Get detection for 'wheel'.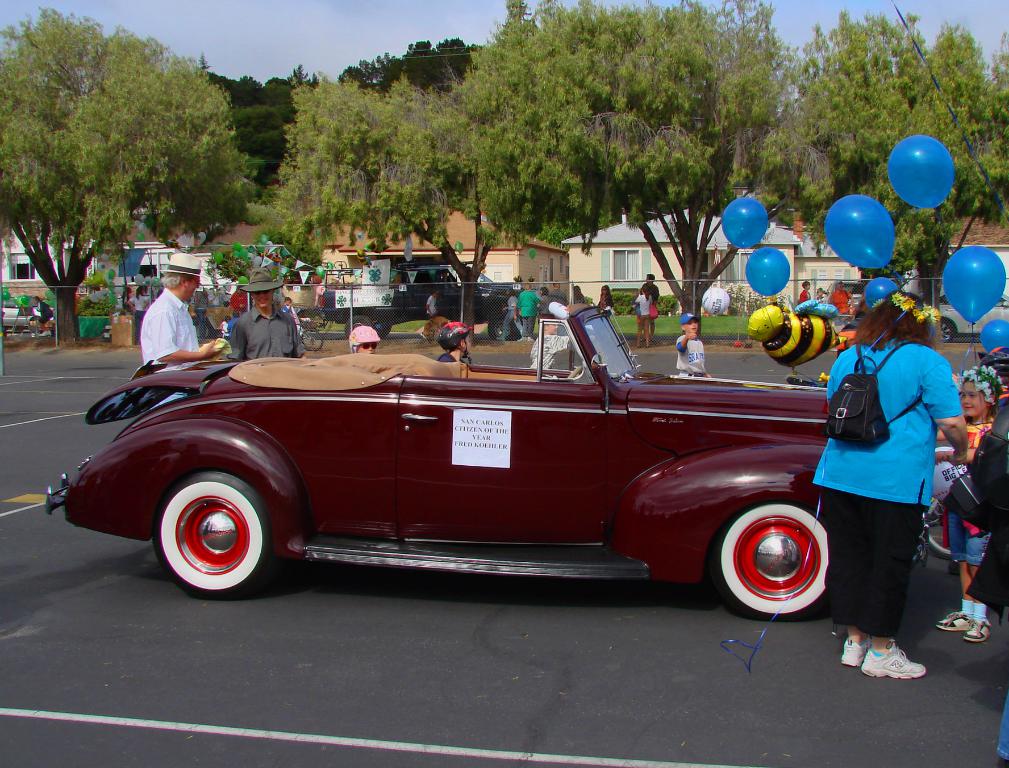
Detection: (x1=922, y1=447, x2=983, y2=557).
